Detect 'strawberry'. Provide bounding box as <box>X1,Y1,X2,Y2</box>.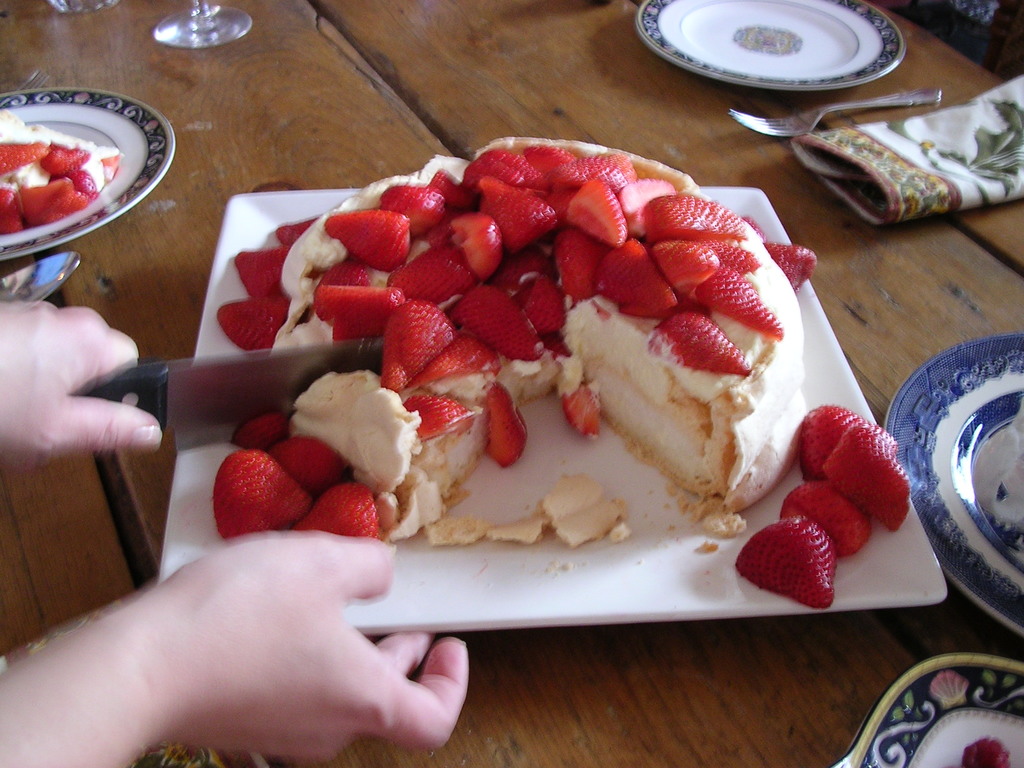
<box>760,239,820,287</box>.
